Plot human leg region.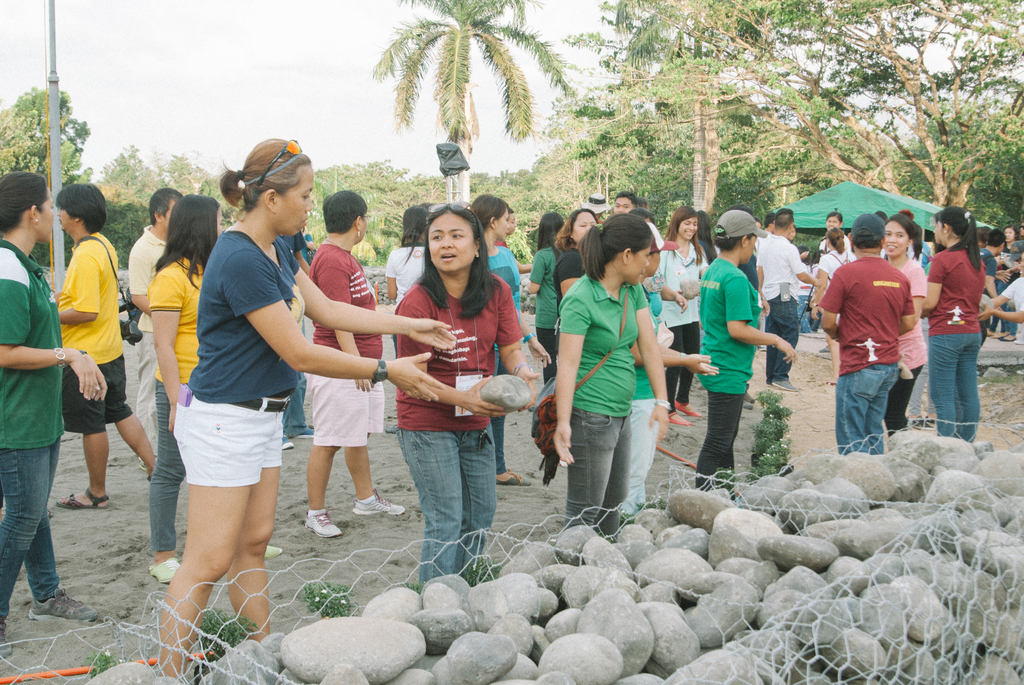
Plotted at Rect(884, 363, 922, 439).
